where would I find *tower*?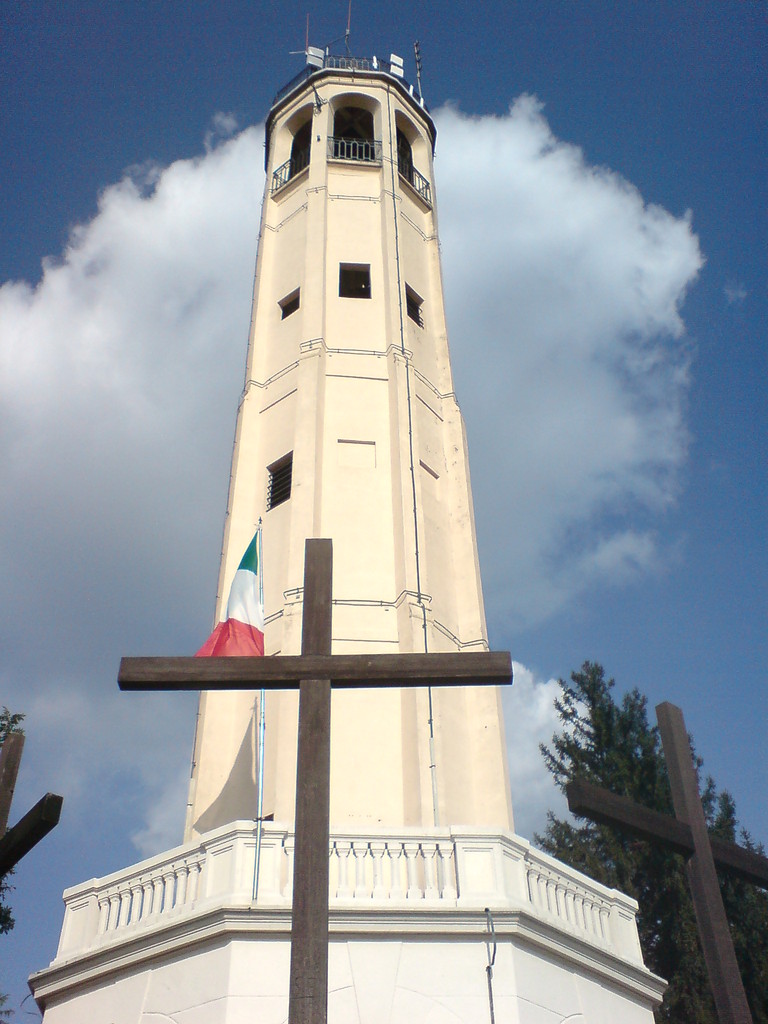
At x1=191, y1=19, x2=491, y2=790.
